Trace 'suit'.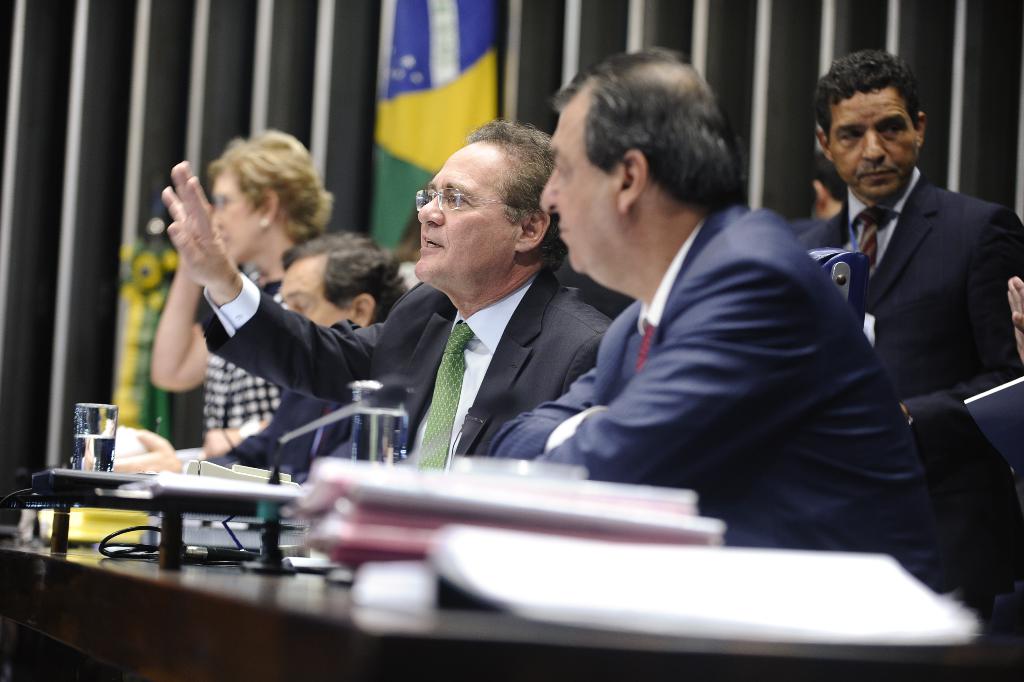
Traced to (207,387,355,480).
